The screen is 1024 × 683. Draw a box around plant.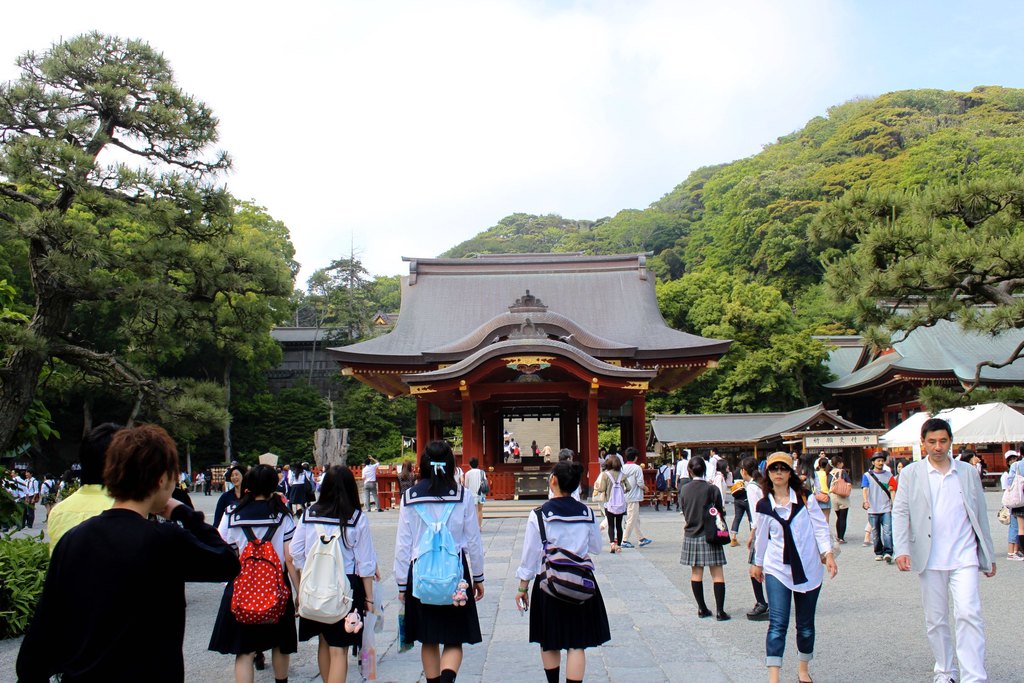
locate(595, 424, 629, 452).
